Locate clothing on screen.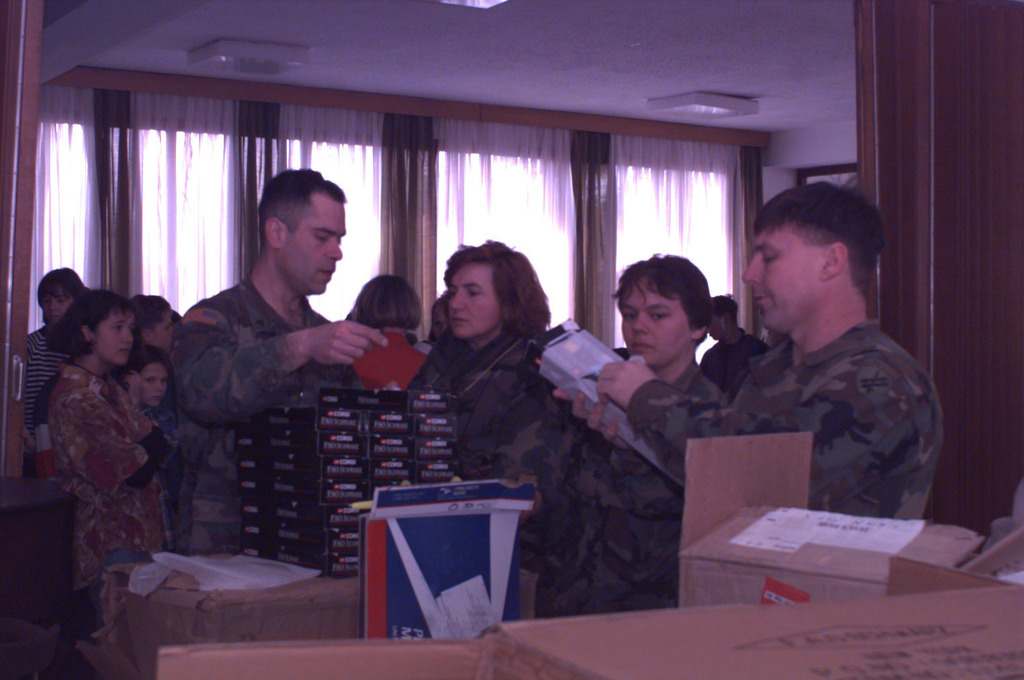
On screen at <bbox>45, 359, 151, 610</bbox>.
